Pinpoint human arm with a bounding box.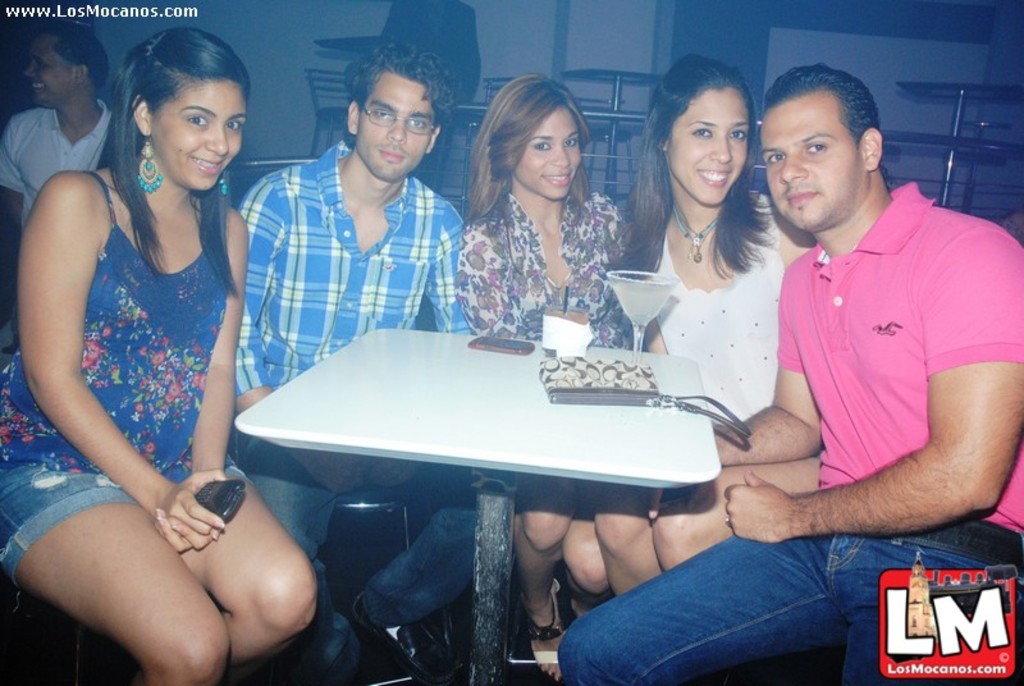
(x1=195, y1=214, x2=262, y2=523).
